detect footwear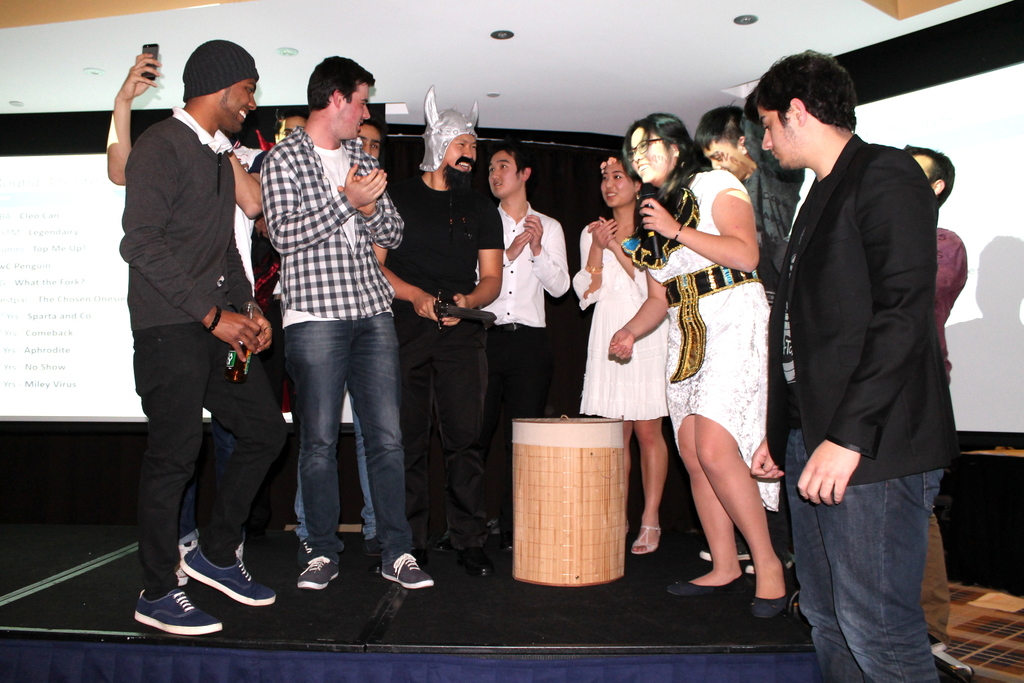
select_region(632, 522, 660, 554)
